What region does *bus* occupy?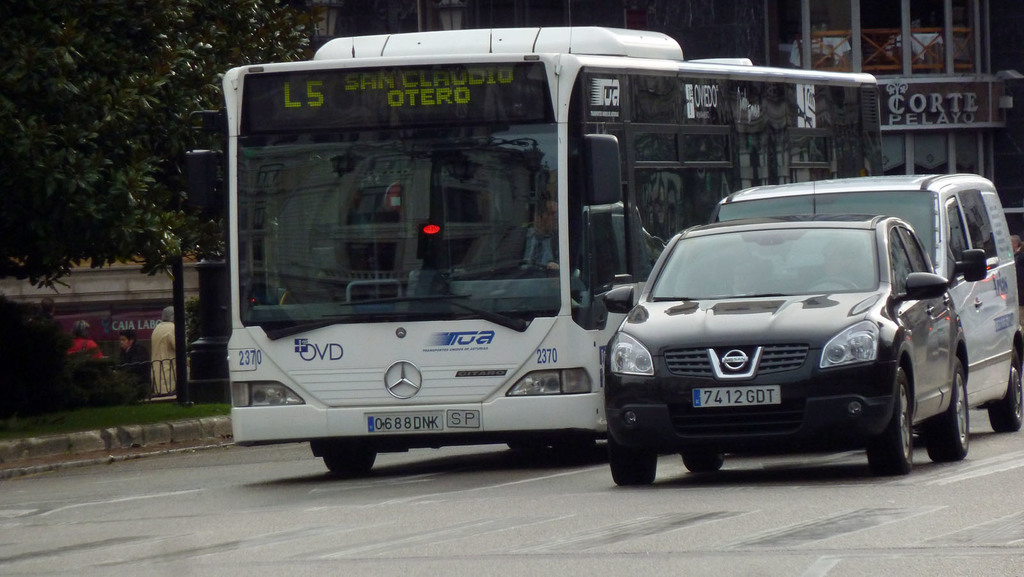
x1=184, y1=24, x2=883, y2=477.
